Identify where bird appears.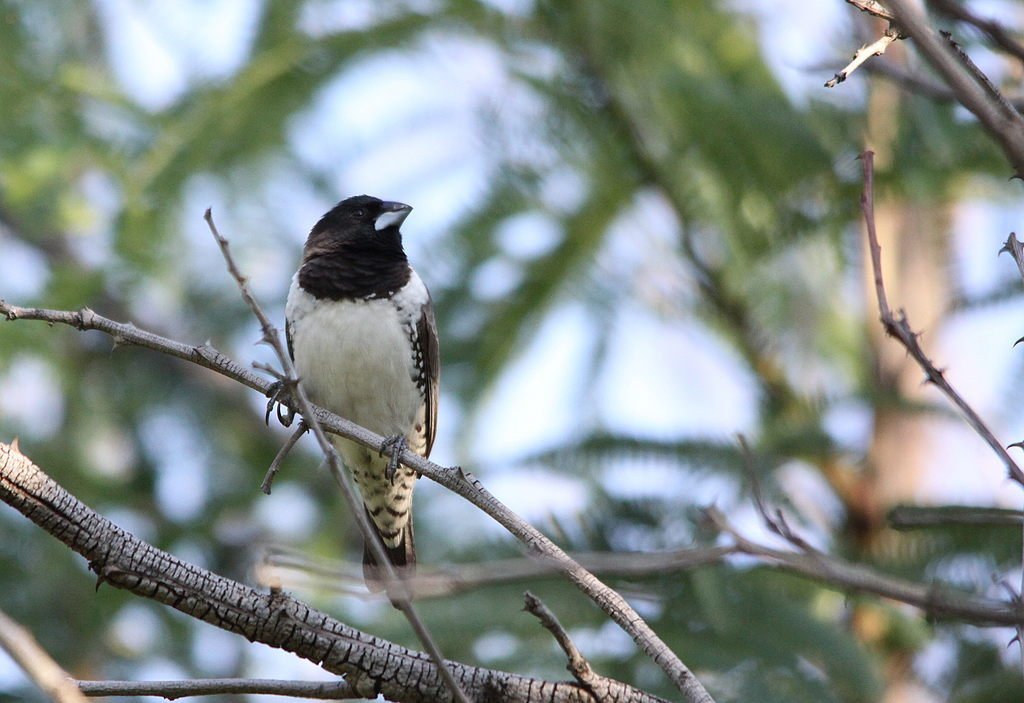
Appears at <bbox>276, 189, 437, 616</bbox>.
